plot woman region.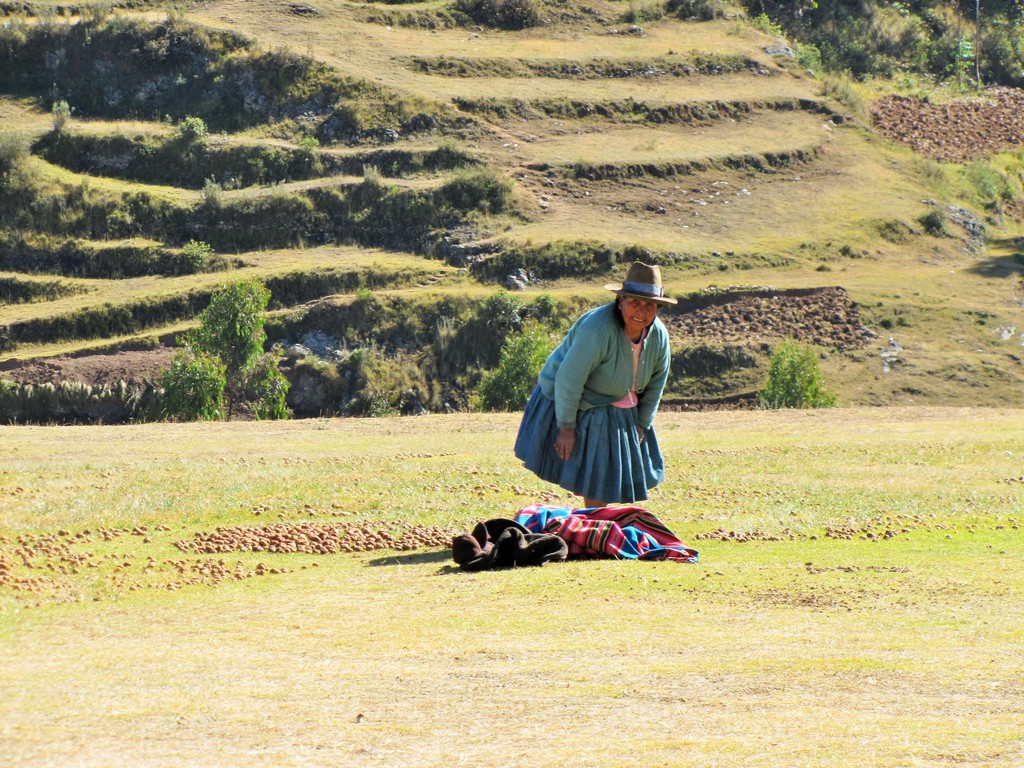
Plotted at 524,262,686,554.
